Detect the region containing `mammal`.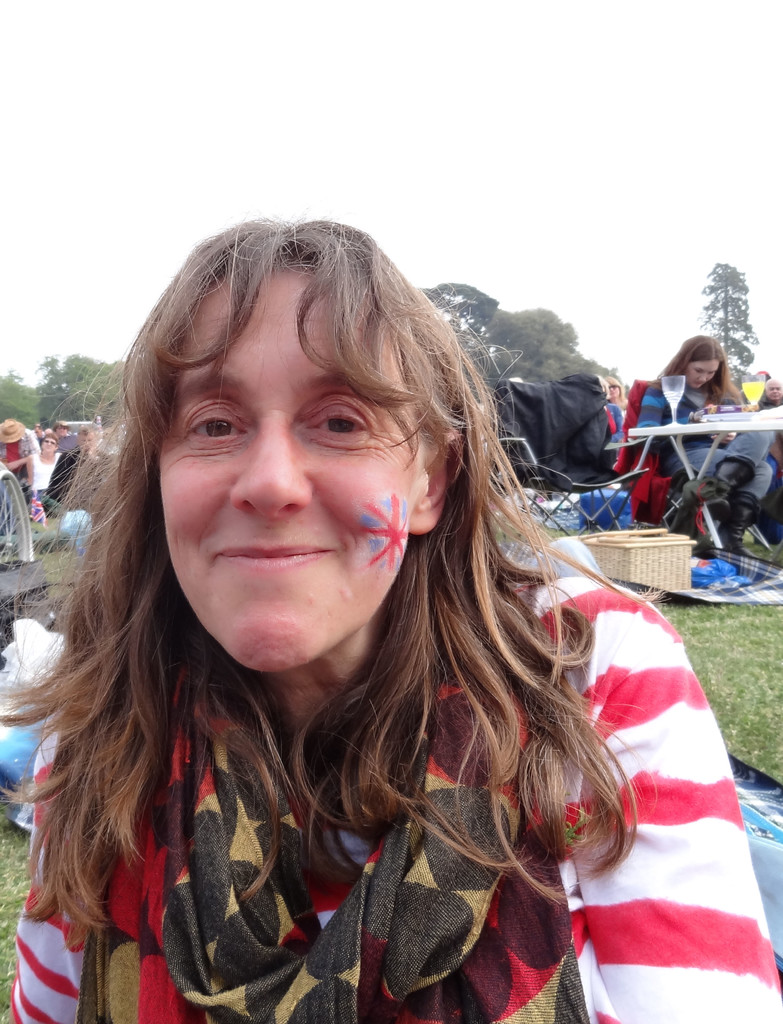
(761, 375, 782, 410).
